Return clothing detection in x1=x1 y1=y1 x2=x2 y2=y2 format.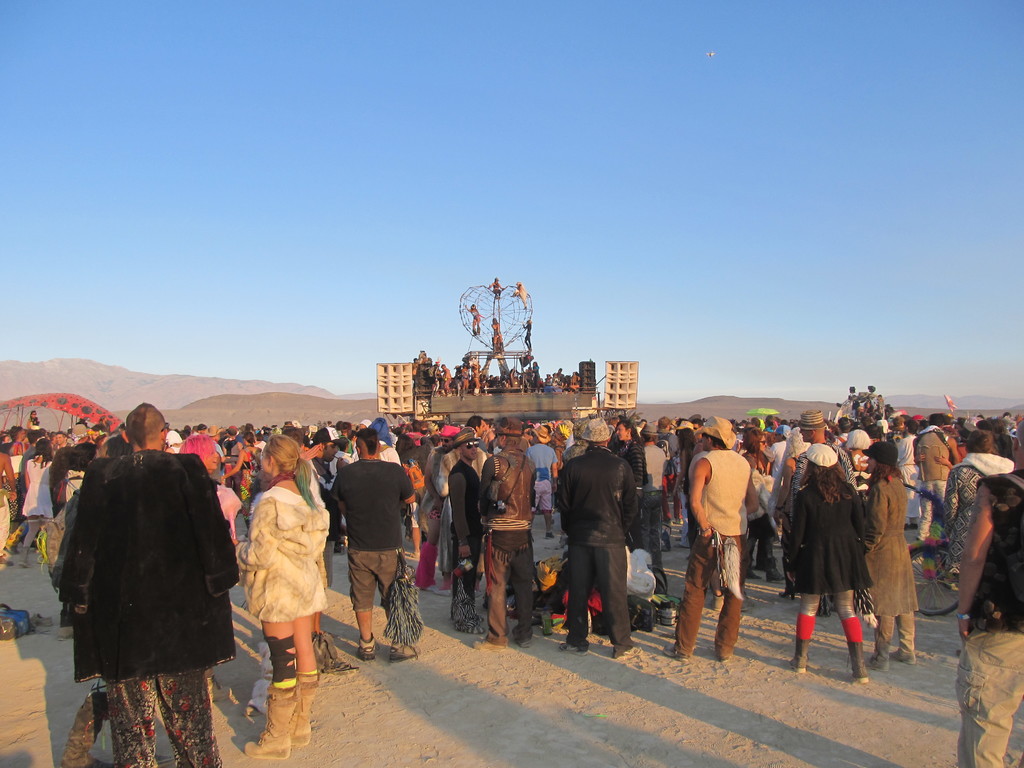
x1=28 y1=457 x2=72 y2=534.
